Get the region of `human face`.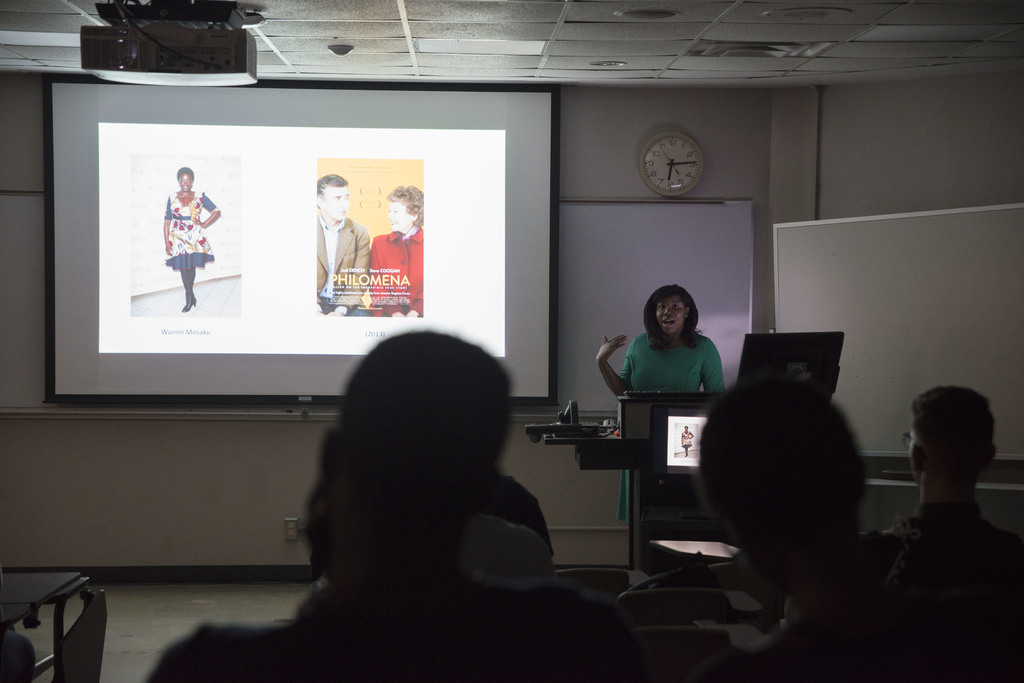
bbox(179, 174, 191, 193).
